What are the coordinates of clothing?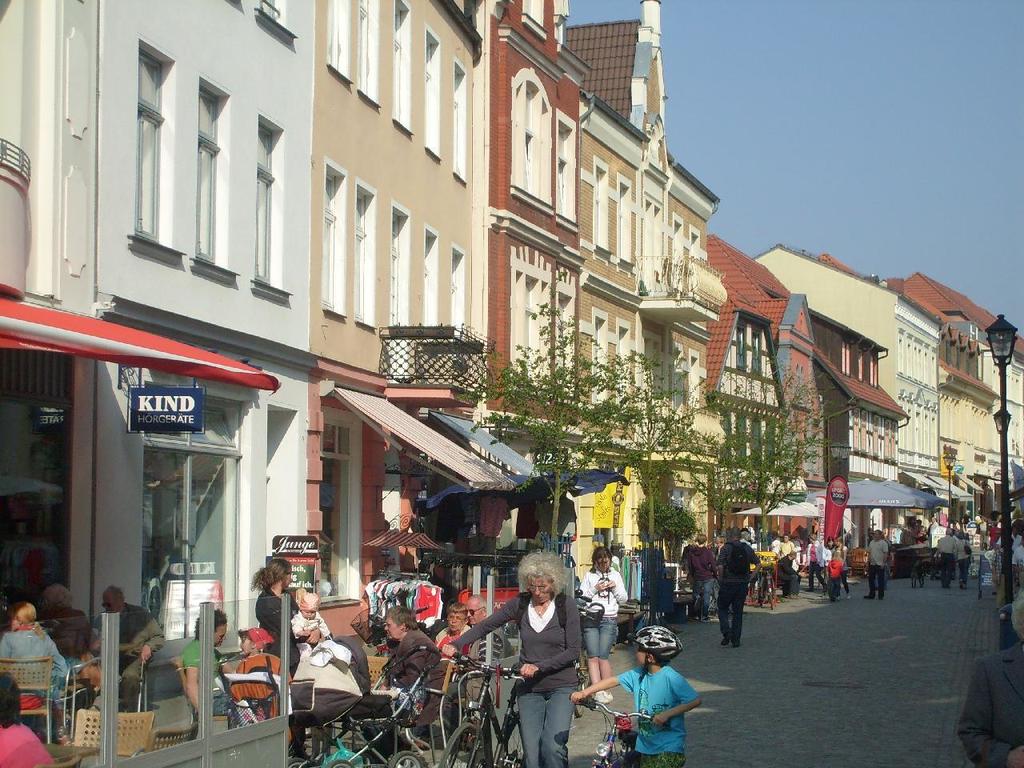
[left=818, top=550, right=852, bottom=586].
